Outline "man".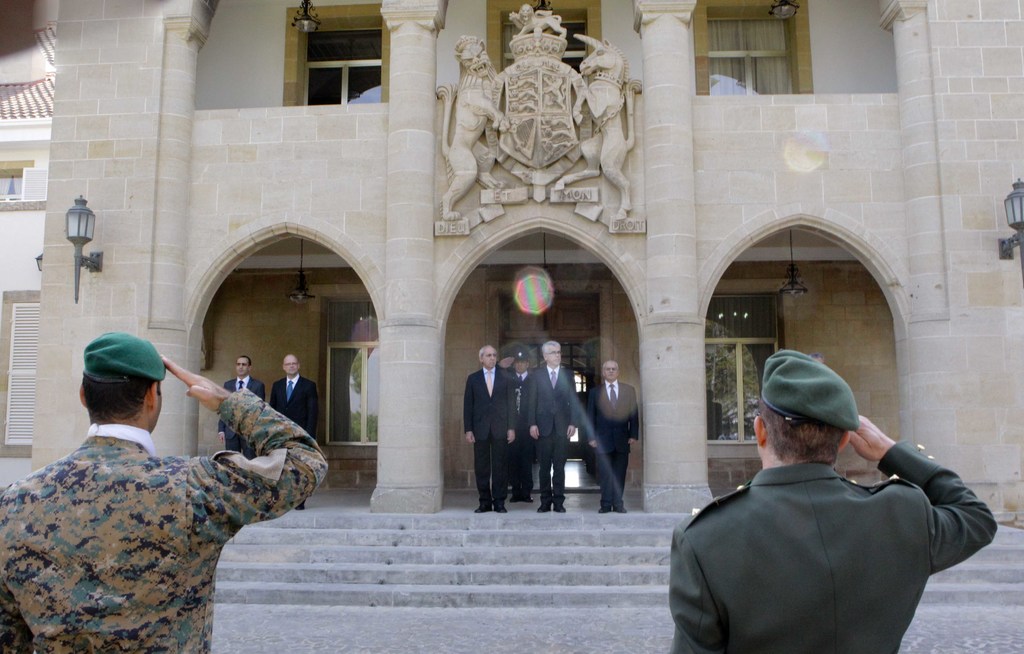
Outline: (590,359,639,515).
